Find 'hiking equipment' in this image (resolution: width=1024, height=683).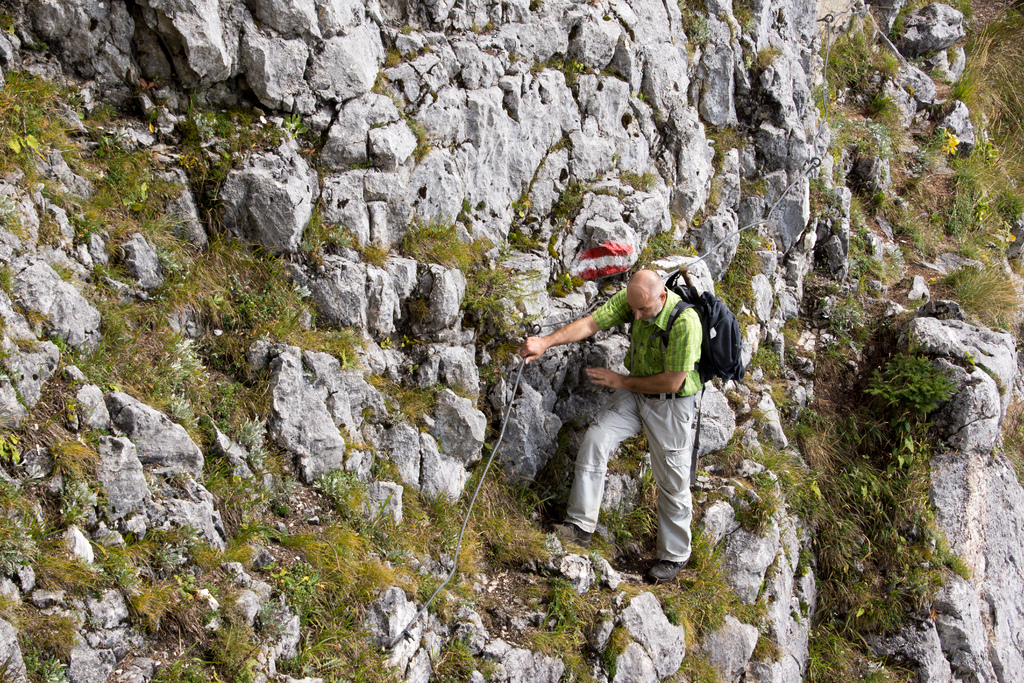
x1=379 y1=318 x2=544 y2=661.
